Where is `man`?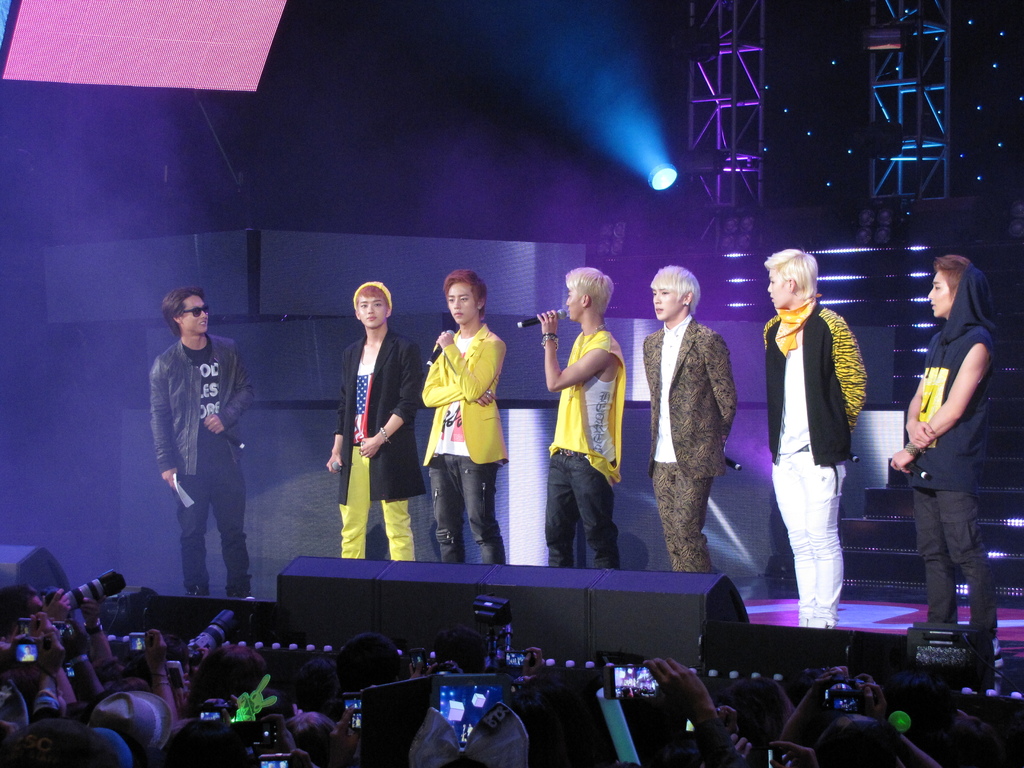
613/662/744/767.
